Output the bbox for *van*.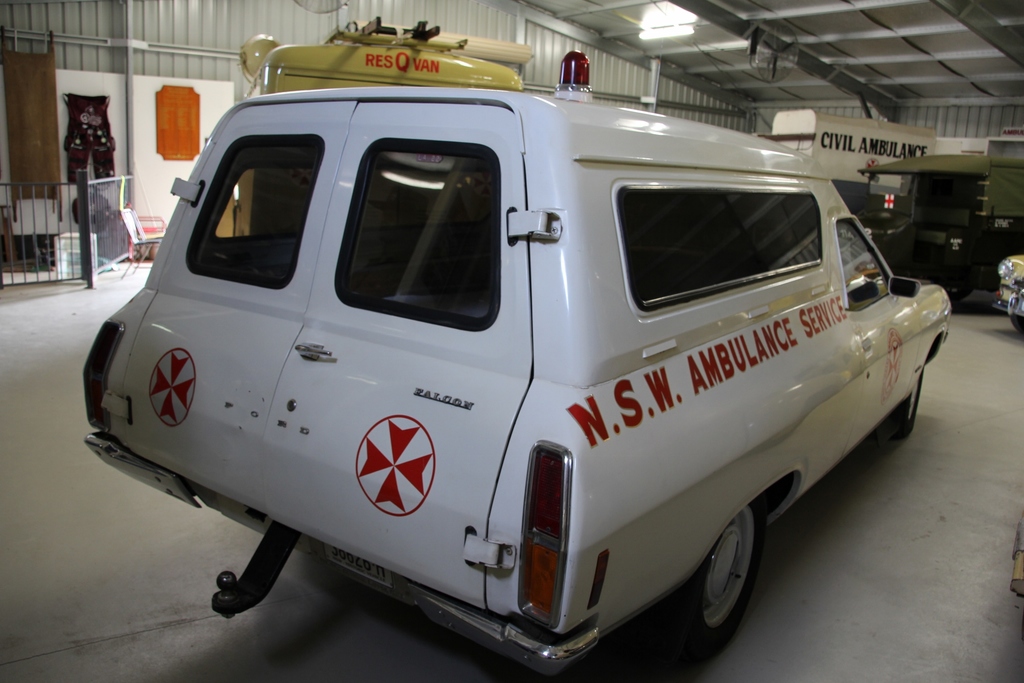
(237, 13, 528, 235).
